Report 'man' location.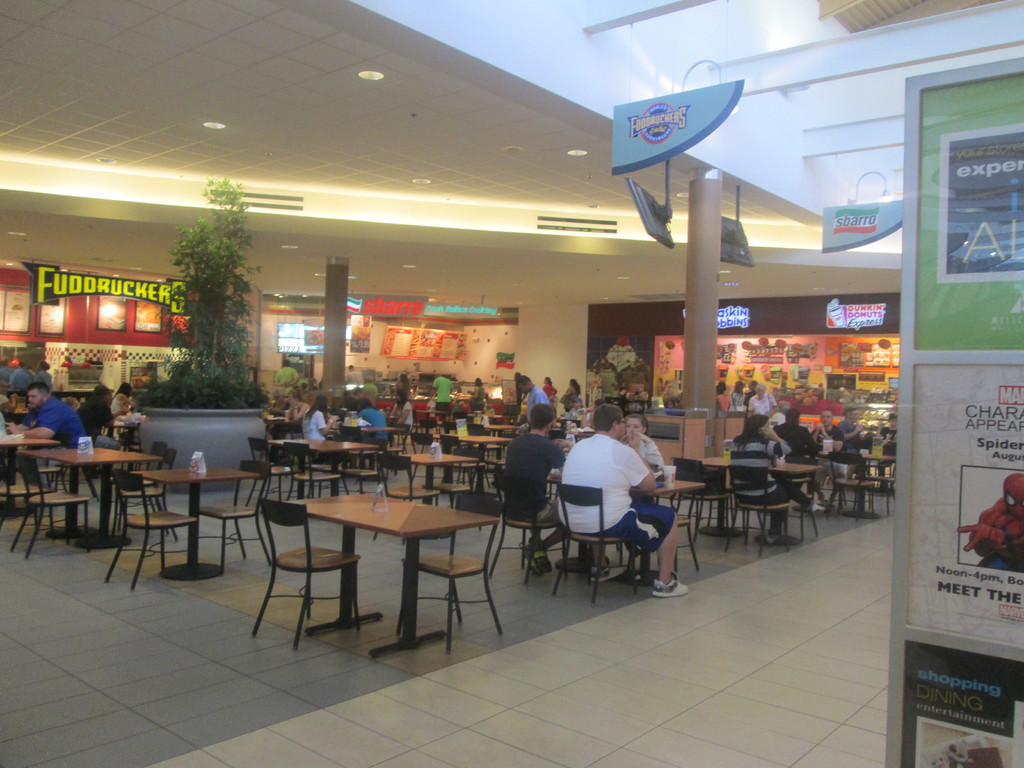
Report: l=508, t=403, r=563, b=572.
